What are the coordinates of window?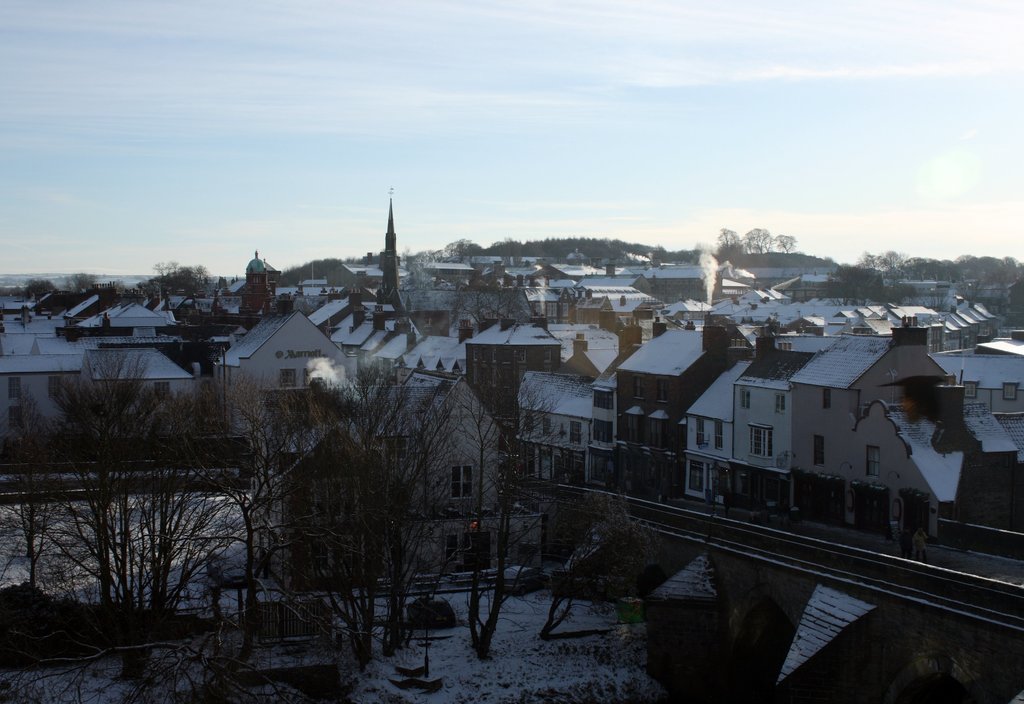
left=863, top=445, right=882, bottom=480.
